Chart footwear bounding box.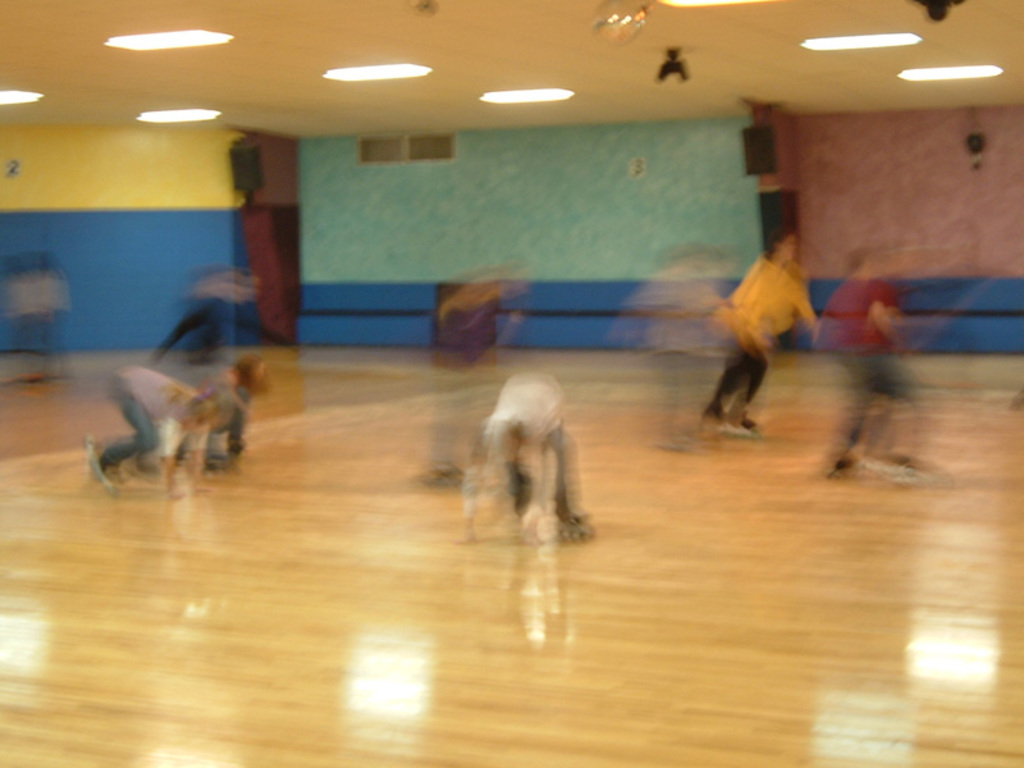
Charted: (left=840, top=451, right=854, bottom=471).
